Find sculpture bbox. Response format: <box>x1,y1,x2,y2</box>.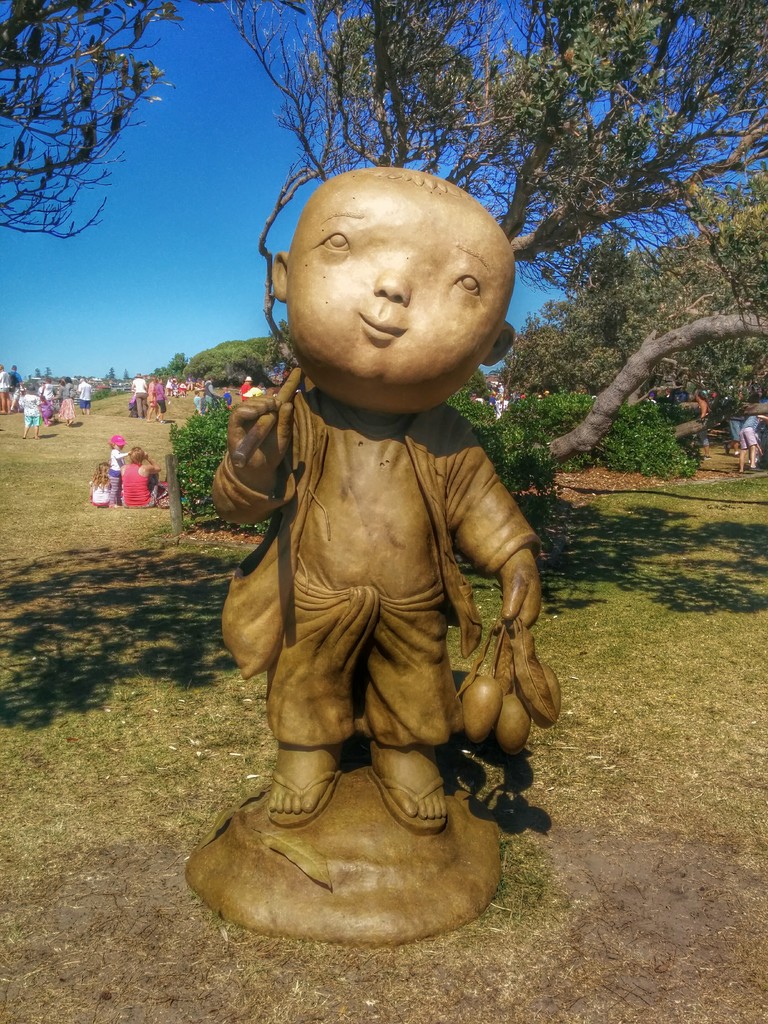
<box>208,138,573,929</box>.
